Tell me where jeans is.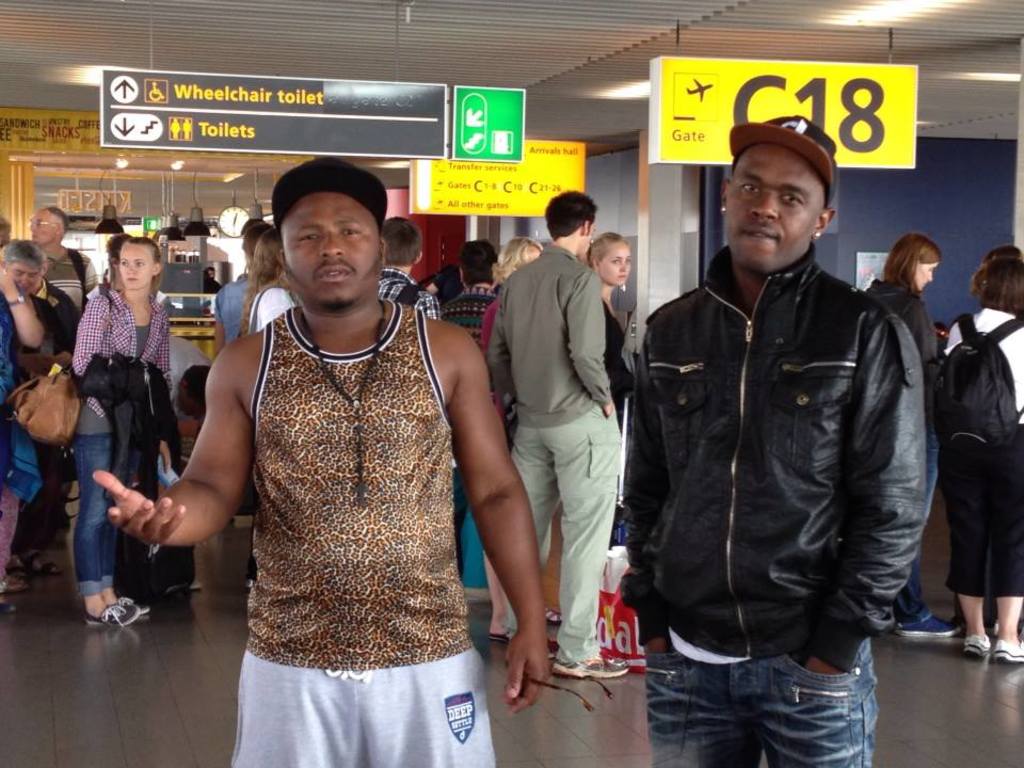
jeans is at bbox(77, 426, 156, 599).
